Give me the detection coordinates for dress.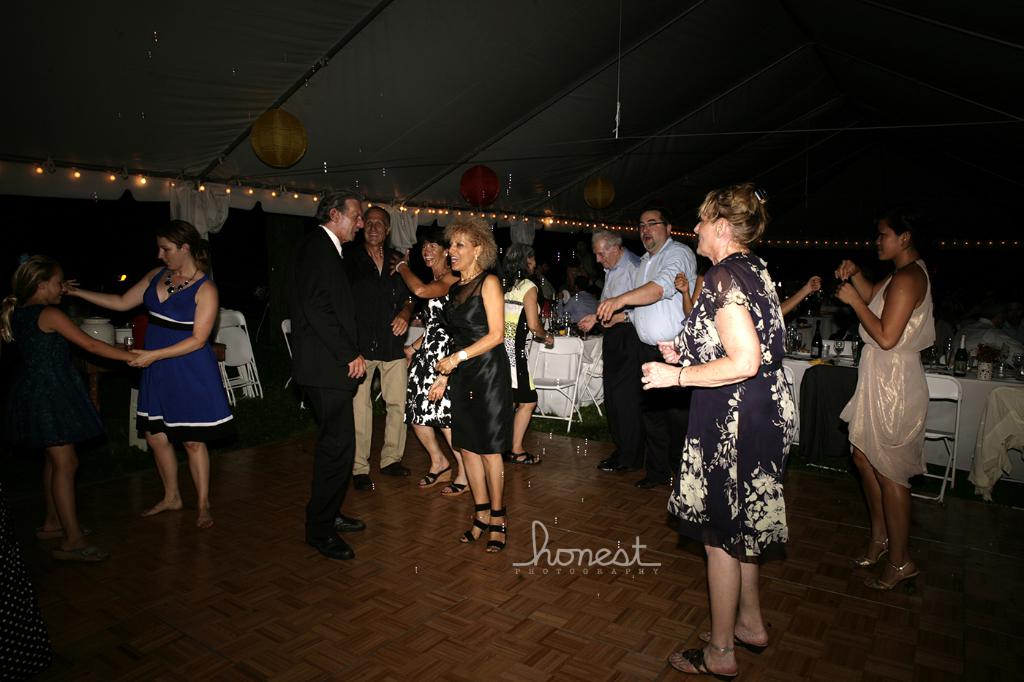
(x1=664, y1=257, x2=808, y2=575).
